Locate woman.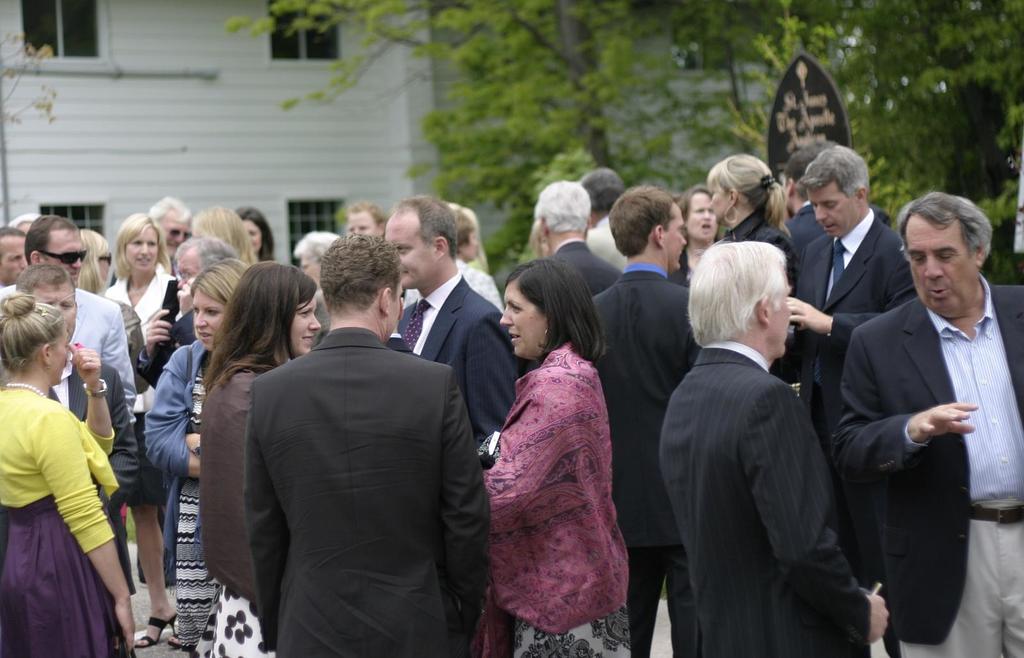
Bounding box: <box>109,210,176,325</box>.
